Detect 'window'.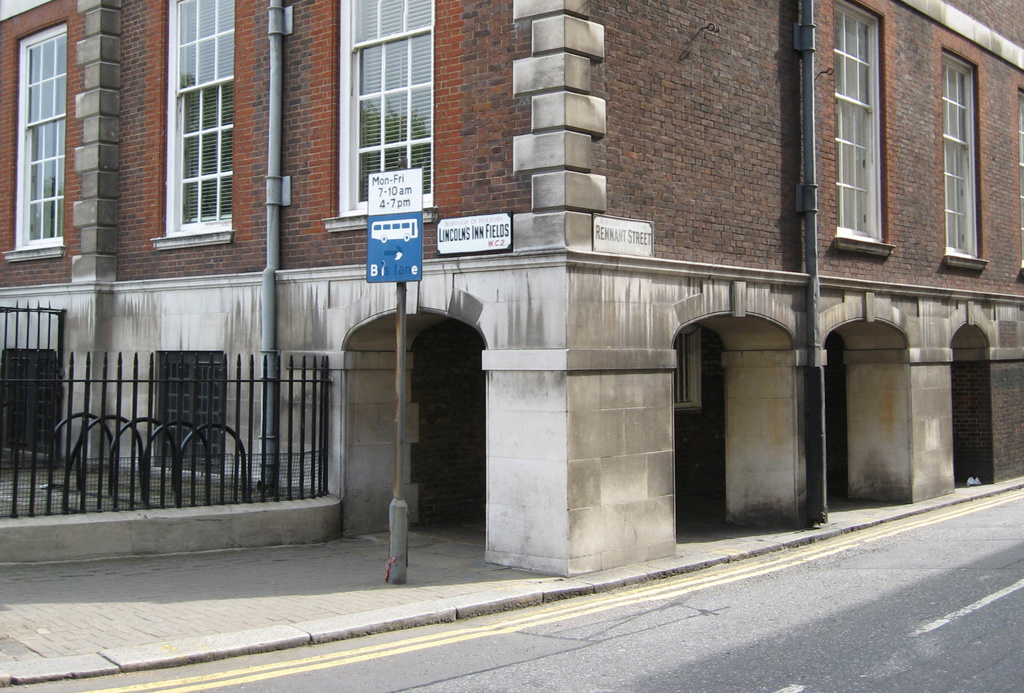
Detected at 827,0,896,258.
